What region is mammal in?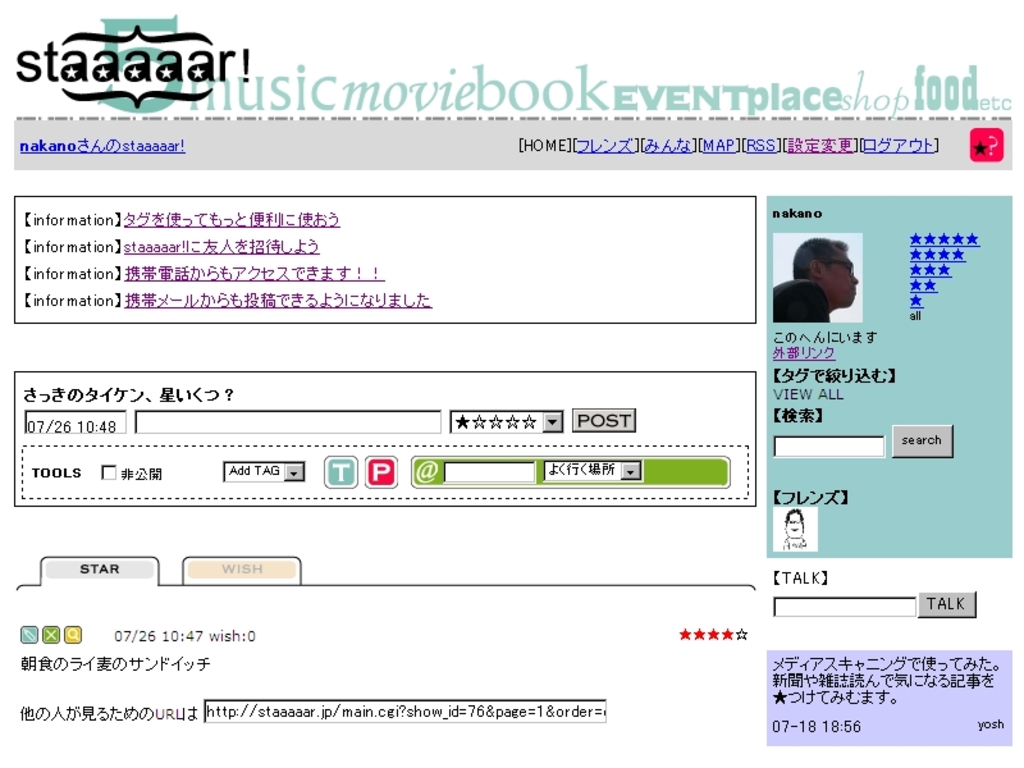
select_region(790, 239, 879, 326).
